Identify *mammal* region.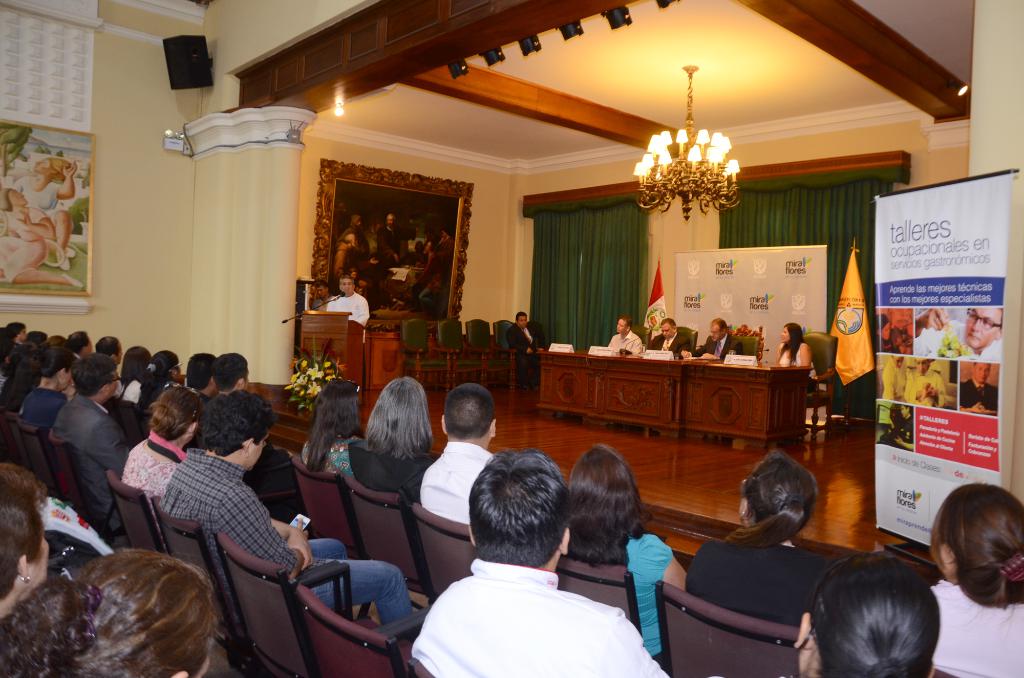
Region: locate(912, 304, 1004, 361).
